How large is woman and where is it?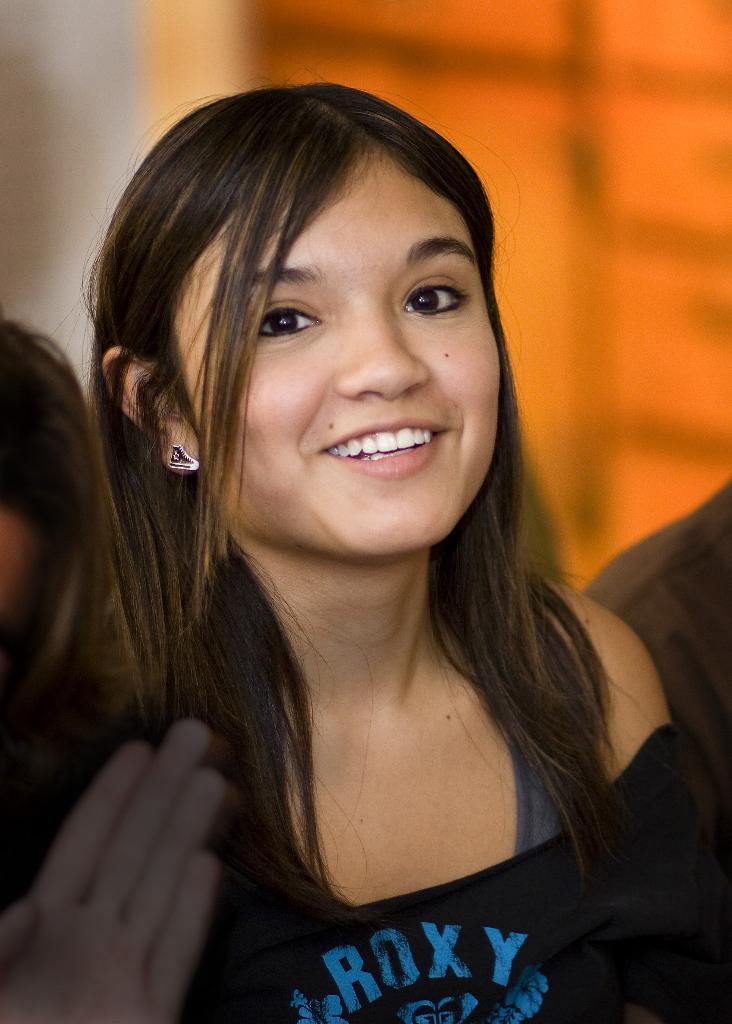
Bounding box: [left=32, top=92, right=694, bottom=1005].
